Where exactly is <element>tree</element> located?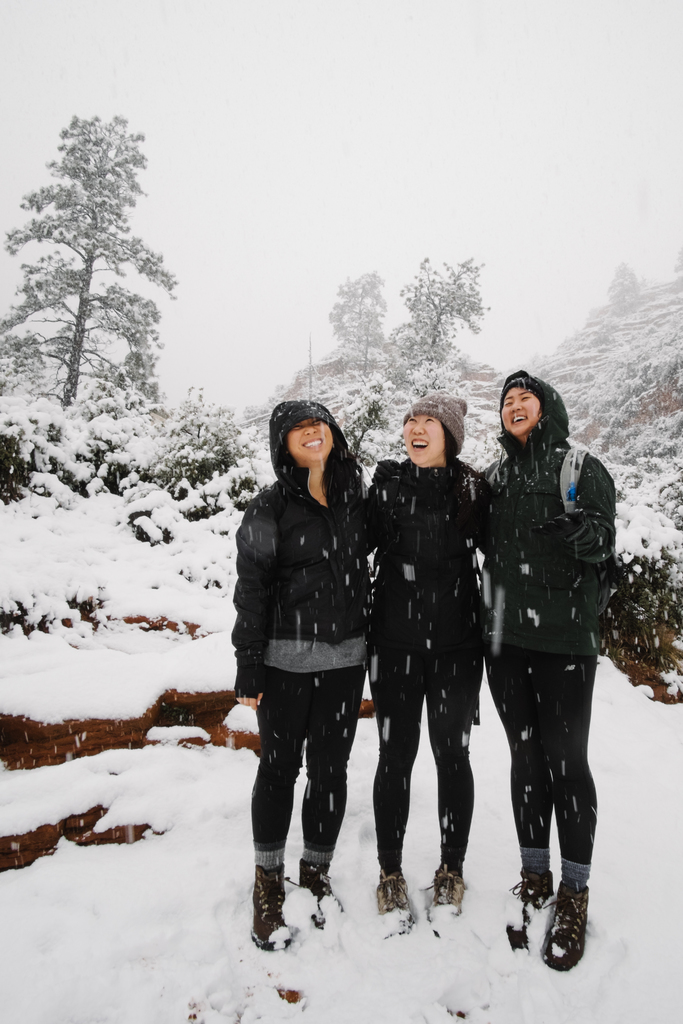
Its bounding box is [x1=392, y1=258, x2=490, y2=399].
